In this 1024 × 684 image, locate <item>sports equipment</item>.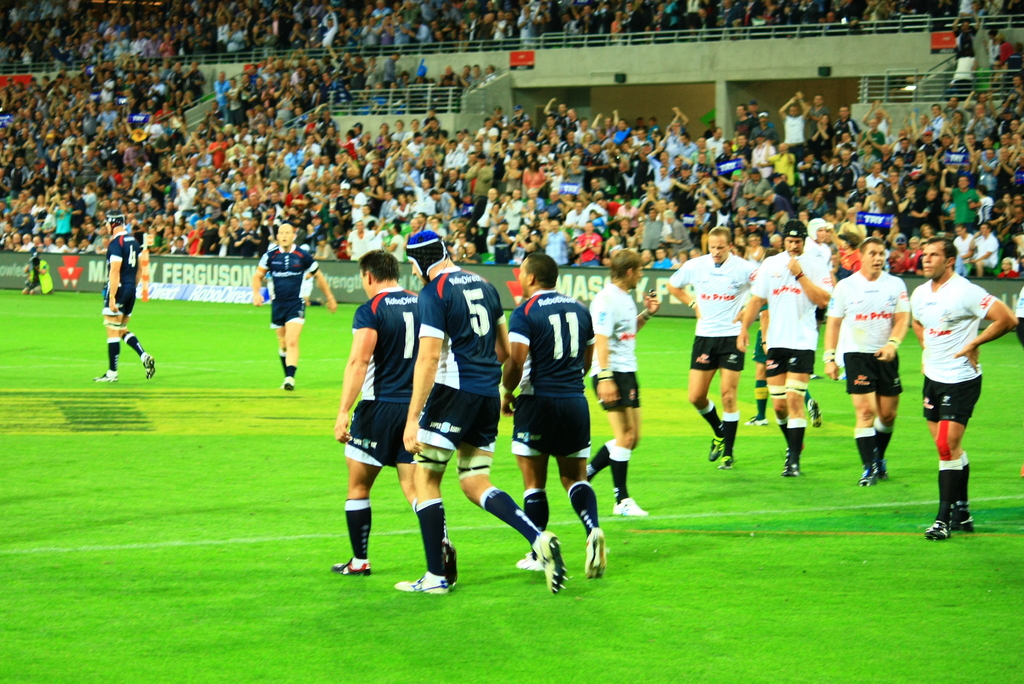
Bounding box: 142/355/155/379.
